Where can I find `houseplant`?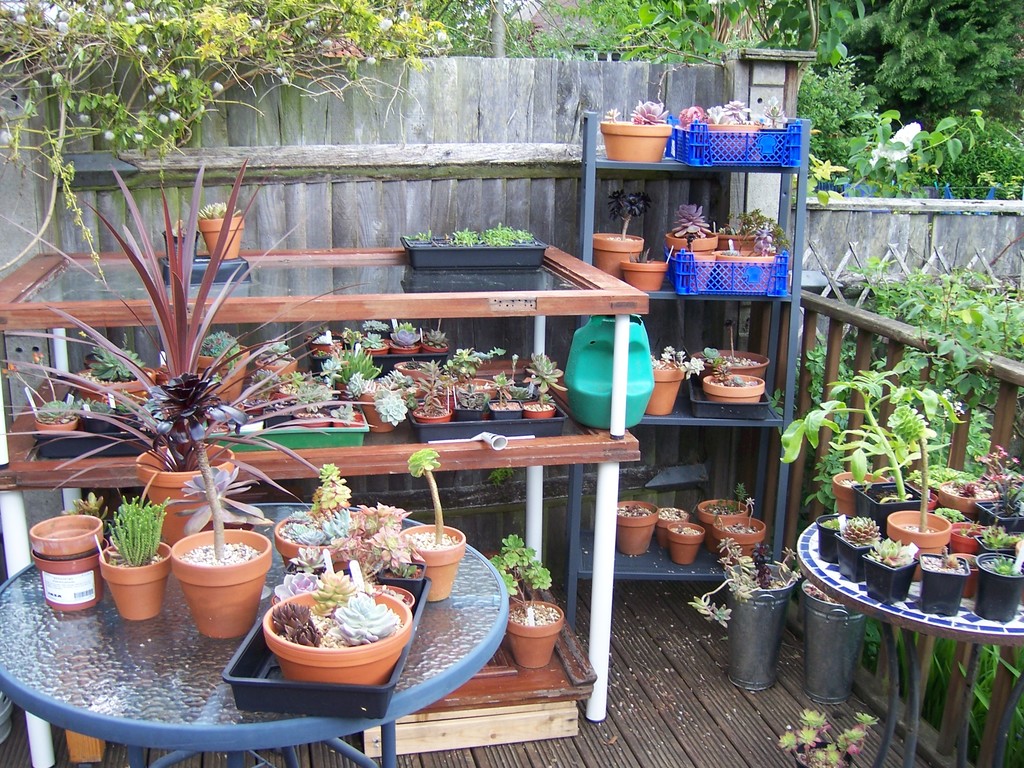
You can find it at (left=585, top=186, right=652, bottom=280).
